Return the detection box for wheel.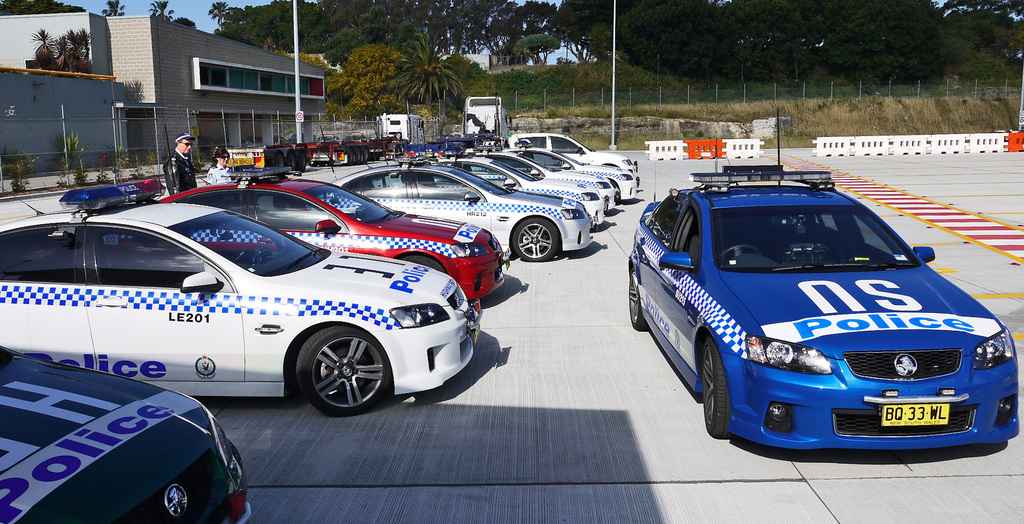
bbox(294, 148, 305, 173).
